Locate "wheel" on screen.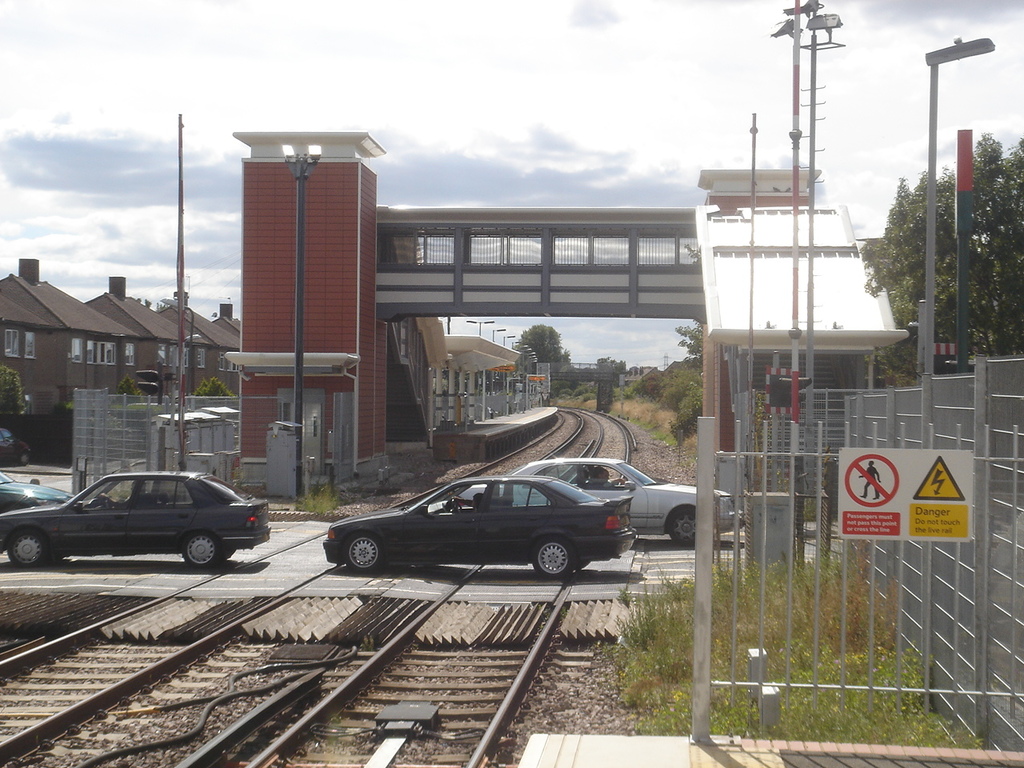
On screen at [530, 534, 577, 578].
